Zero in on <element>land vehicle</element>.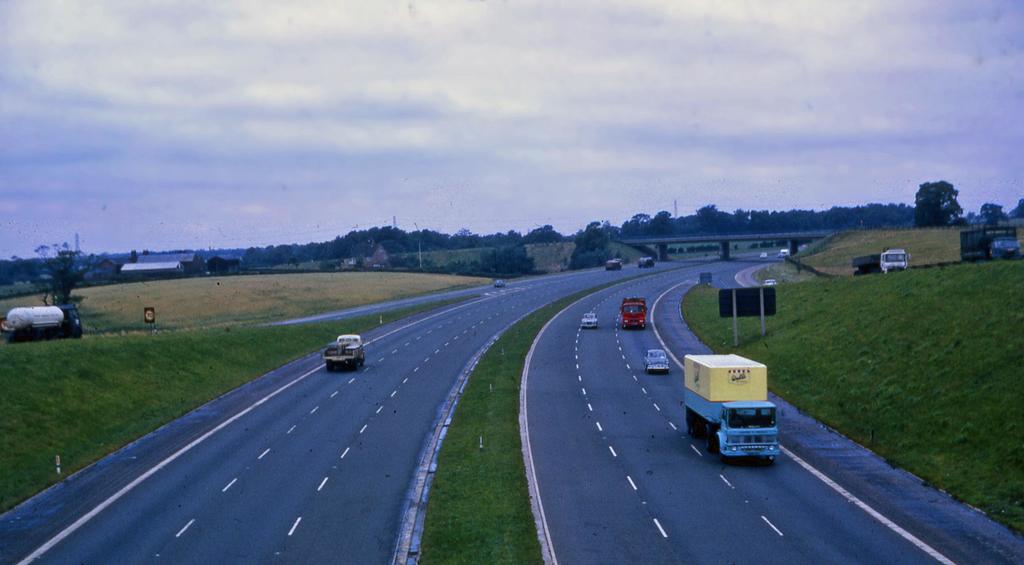
Zeroed in: rect(765, 280, 776, 283).
